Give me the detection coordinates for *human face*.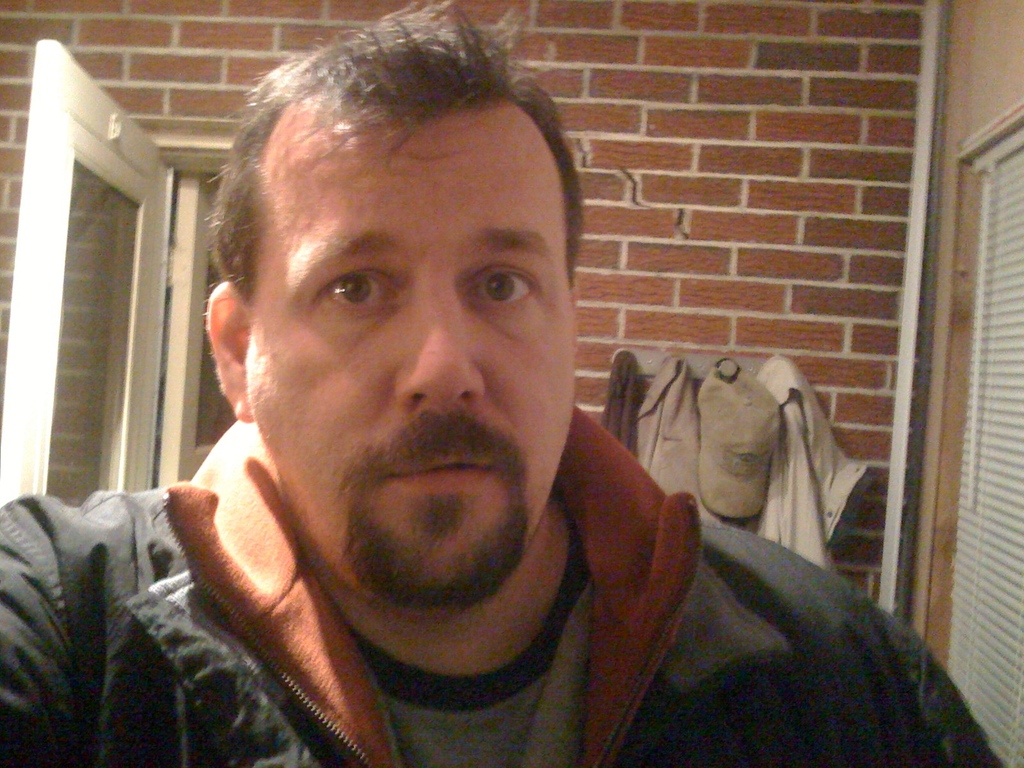
(x1=245, y1=94, x2=580, y2=593).
